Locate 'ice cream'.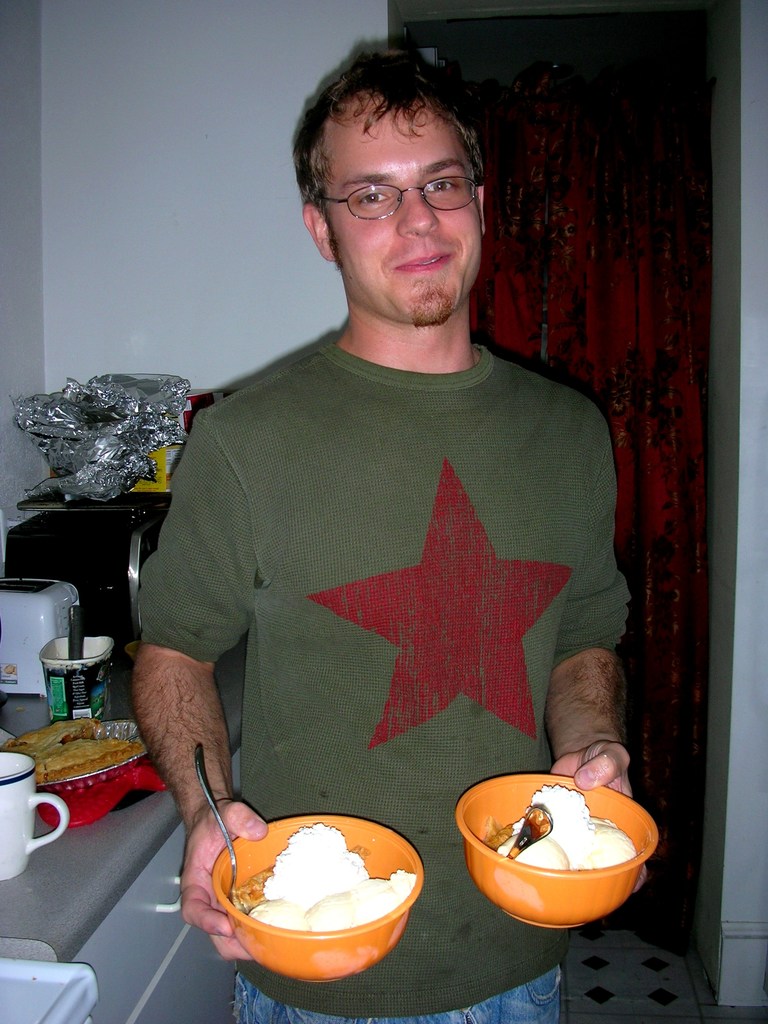
Bounding box: select_region(483, 772, 642, 876).
